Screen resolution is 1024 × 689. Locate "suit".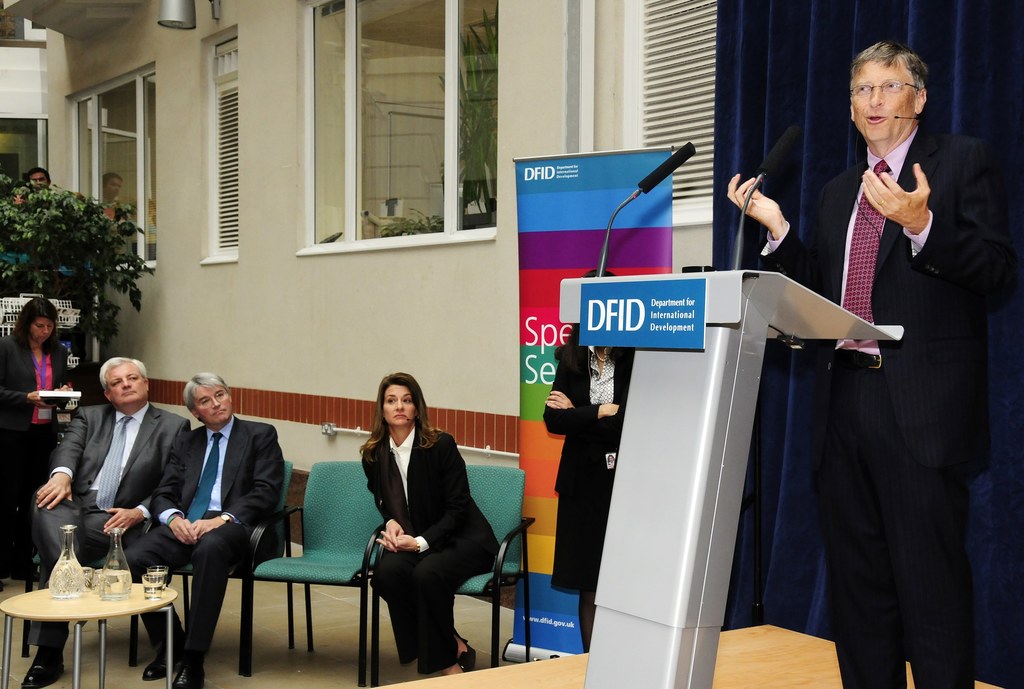
BBox(362, 417, 499, 675).
